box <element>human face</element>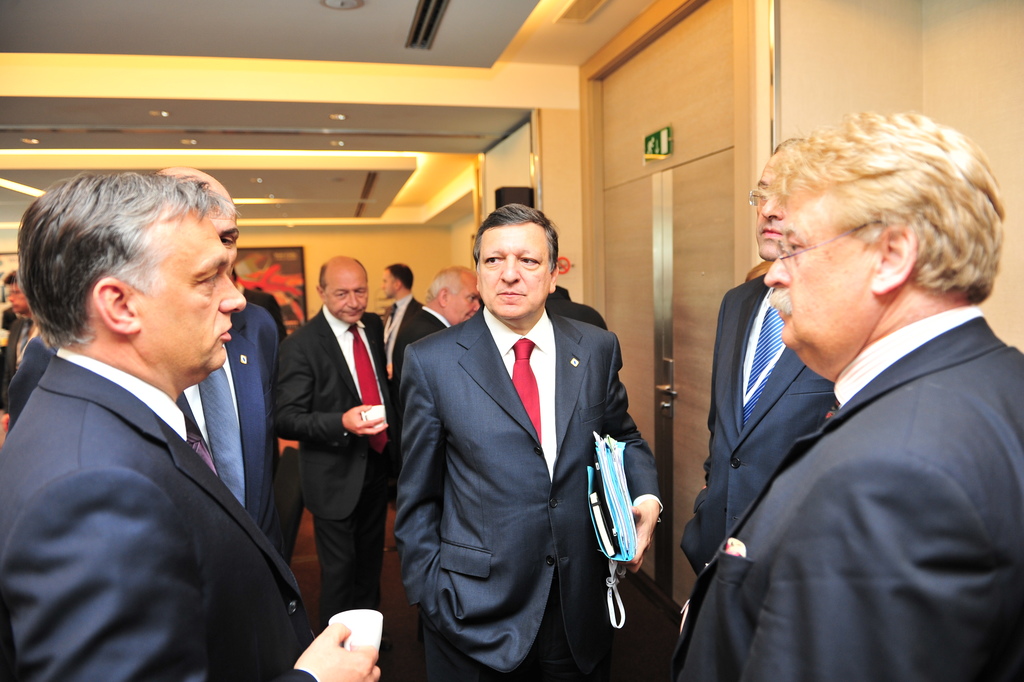
bbox=[382, 266, 393, 303]
